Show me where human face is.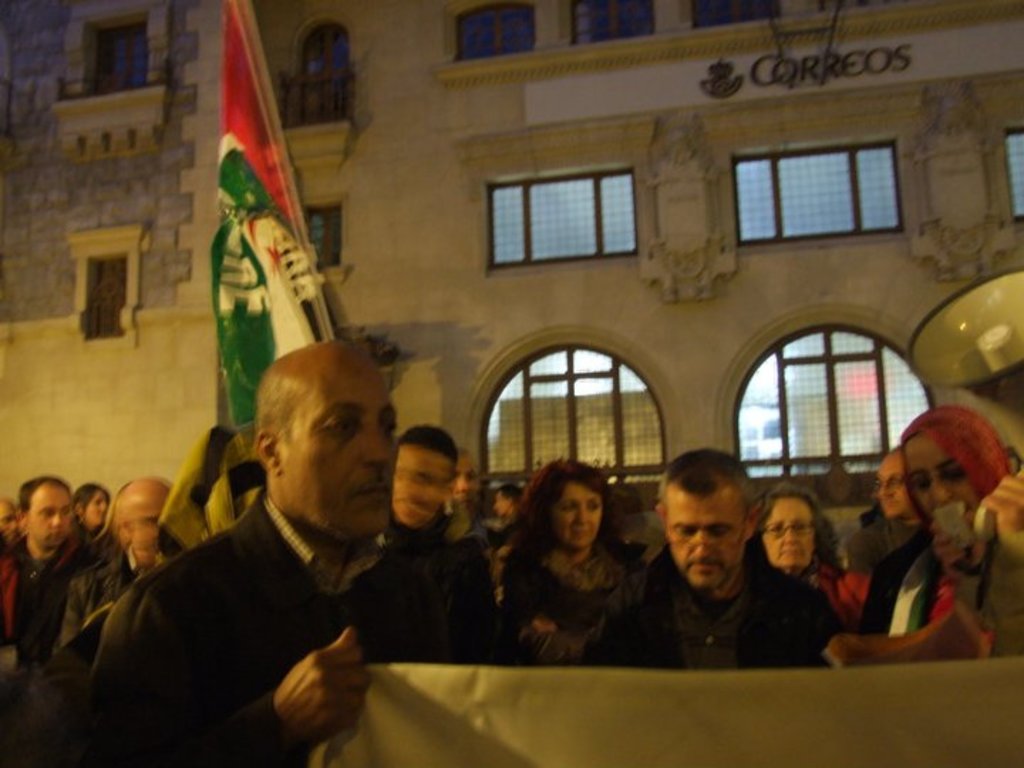
human face is at detection(131, 488, 165, 556).
